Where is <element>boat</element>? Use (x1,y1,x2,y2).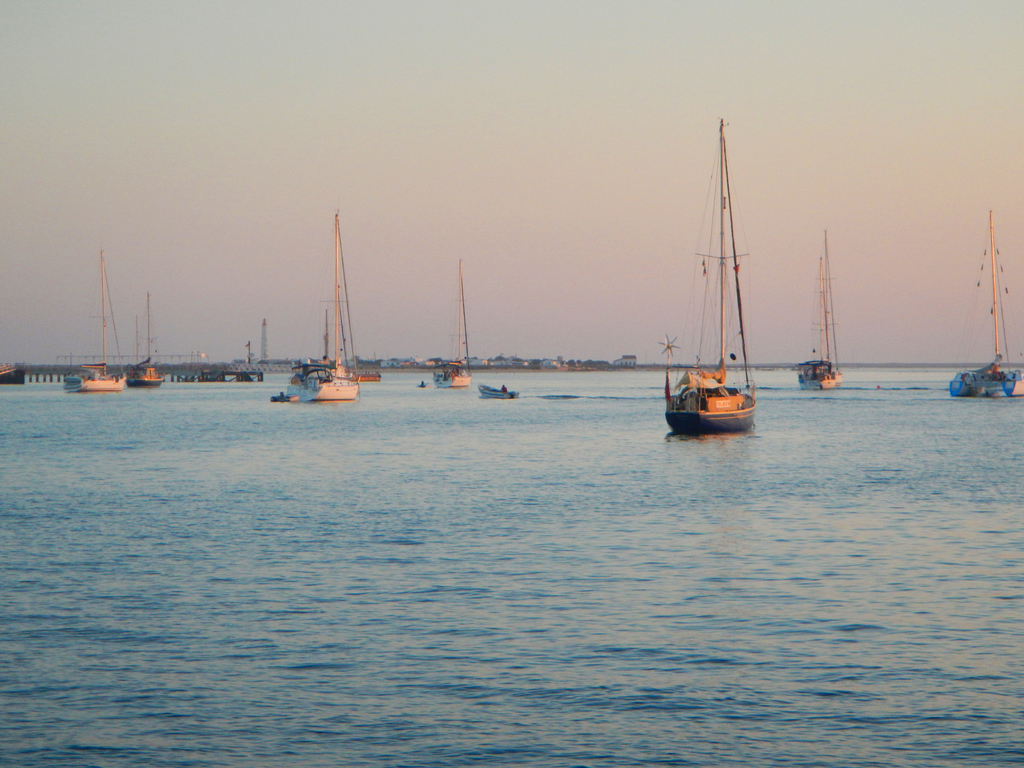
(948,207,1023,396).
